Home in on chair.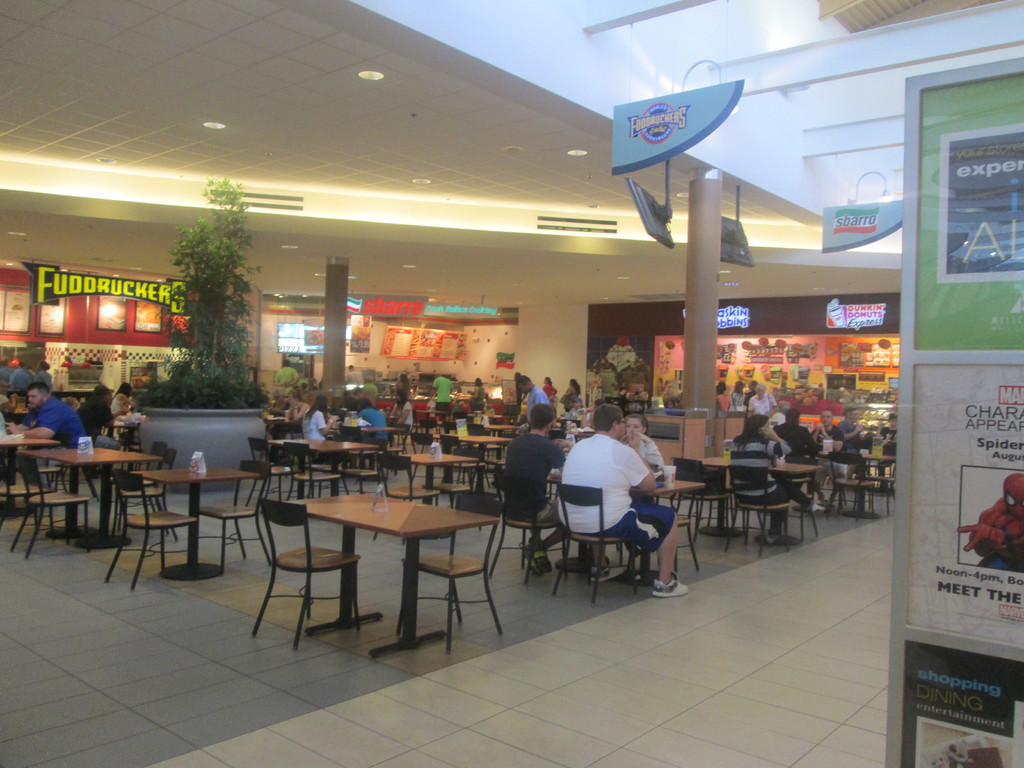
Homed in at [113,444,177,541].
